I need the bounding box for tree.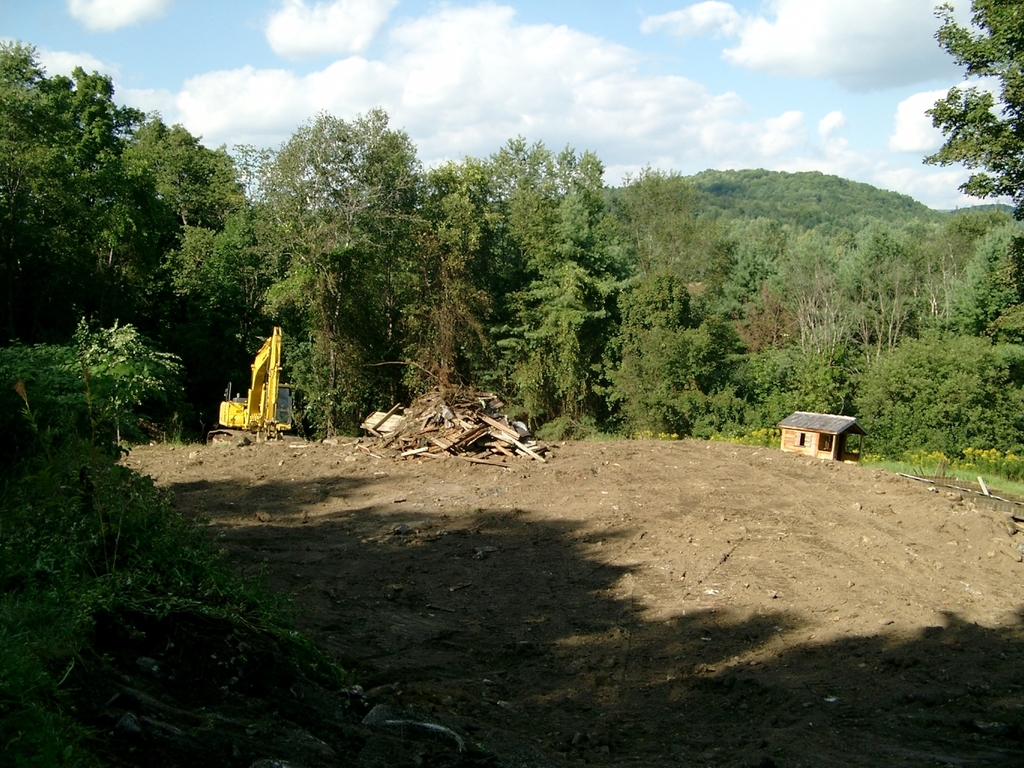
Here it is: {"x1": 906, "y1": 212, "x2": 991, "y2": 328}.
